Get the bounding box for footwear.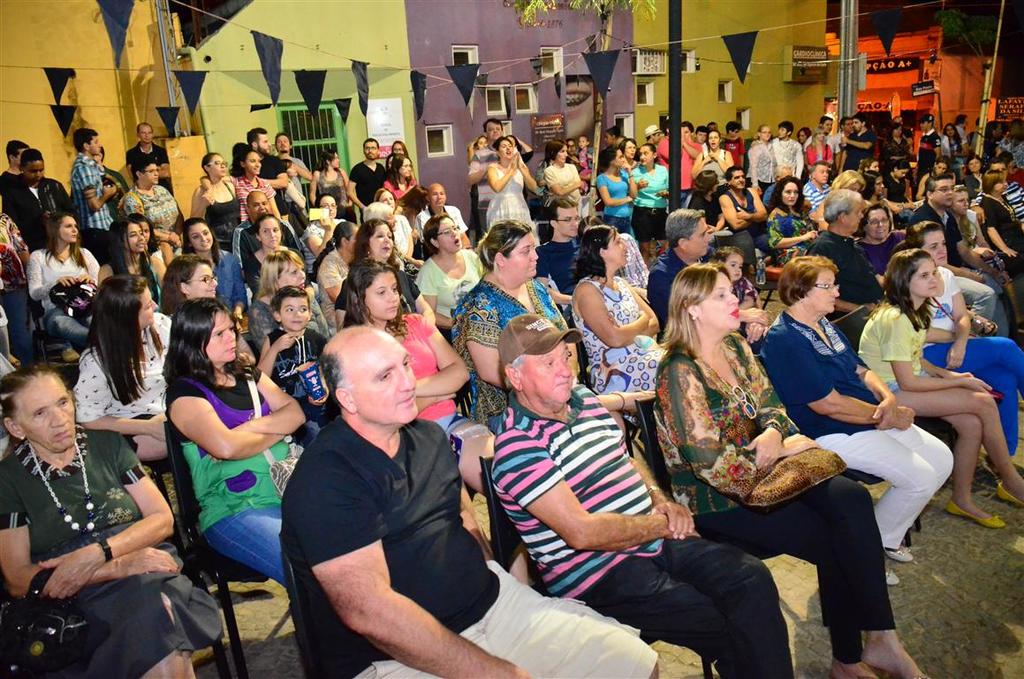
region(884, 545, 915, 564).
